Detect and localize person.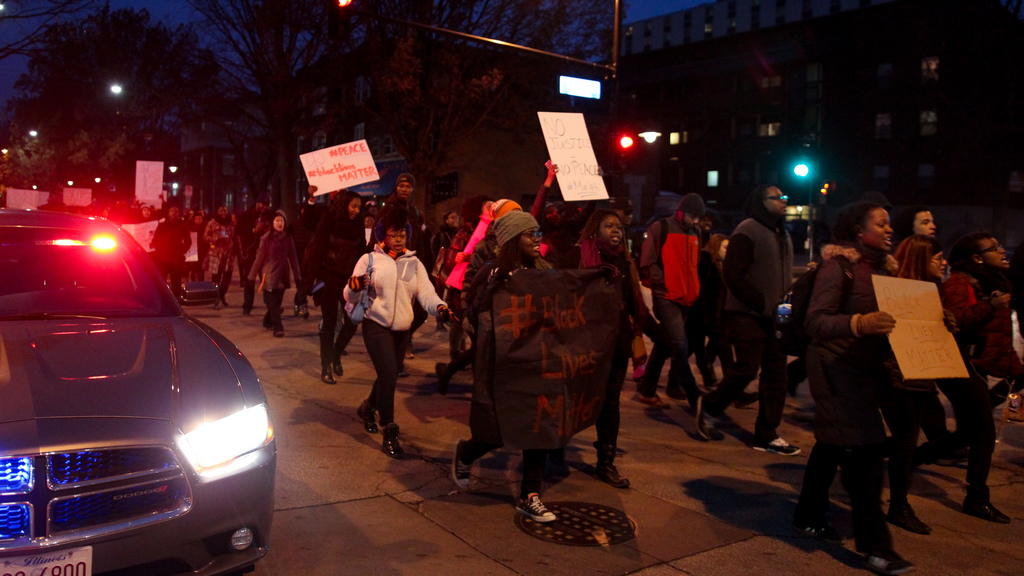
Localized at l=149, t=205, r=190, b=301.
